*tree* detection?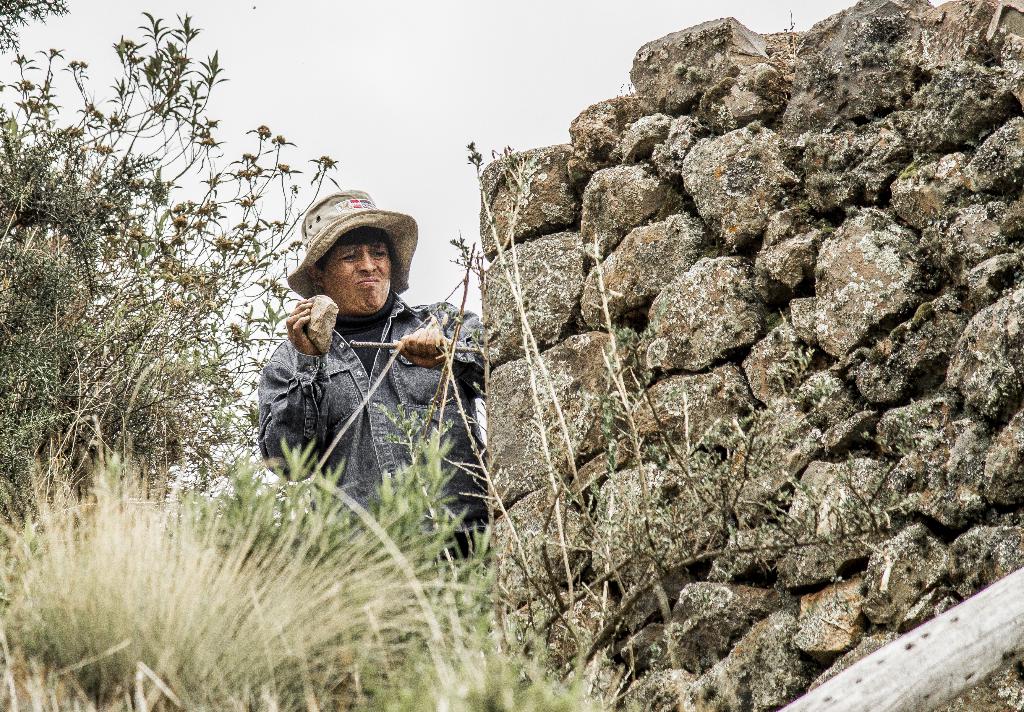
[x1=0, y1=0, x2=335, y2=511]
